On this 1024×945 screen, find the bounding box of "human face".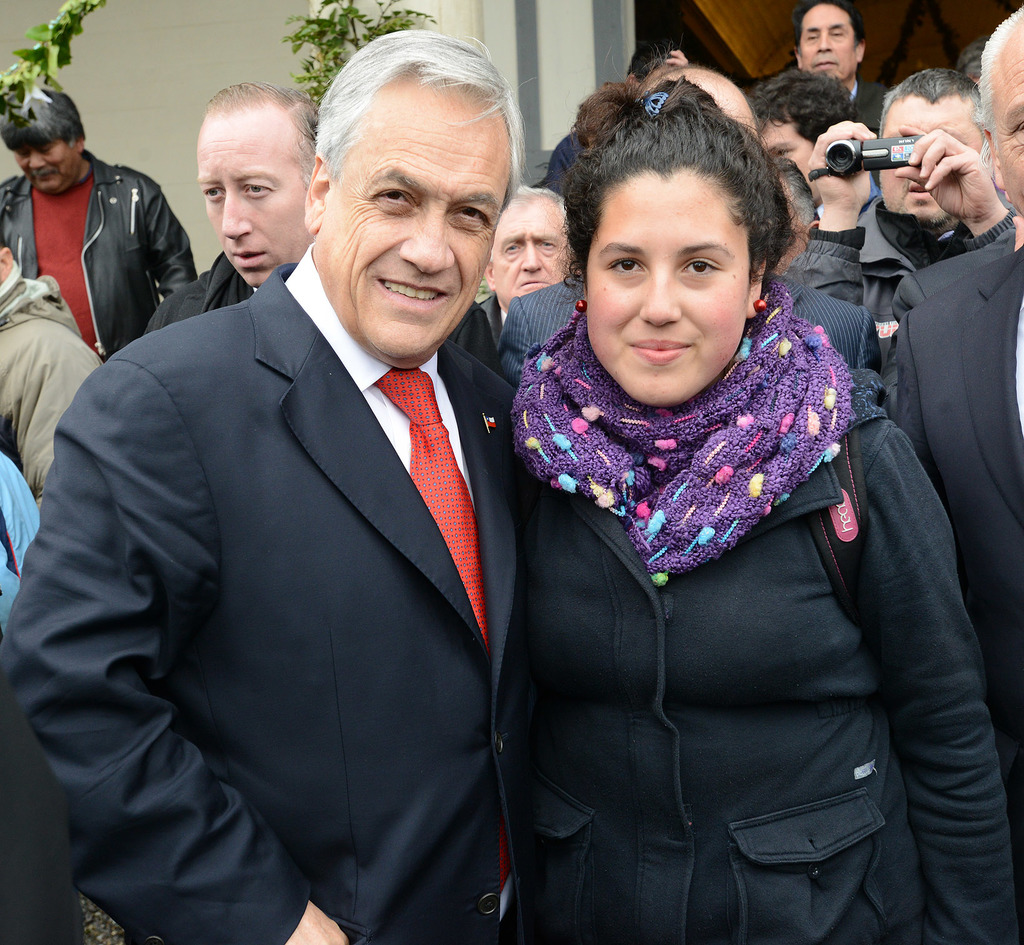
Bounding box: (left=196, top=116, right=311, bottom=286).
